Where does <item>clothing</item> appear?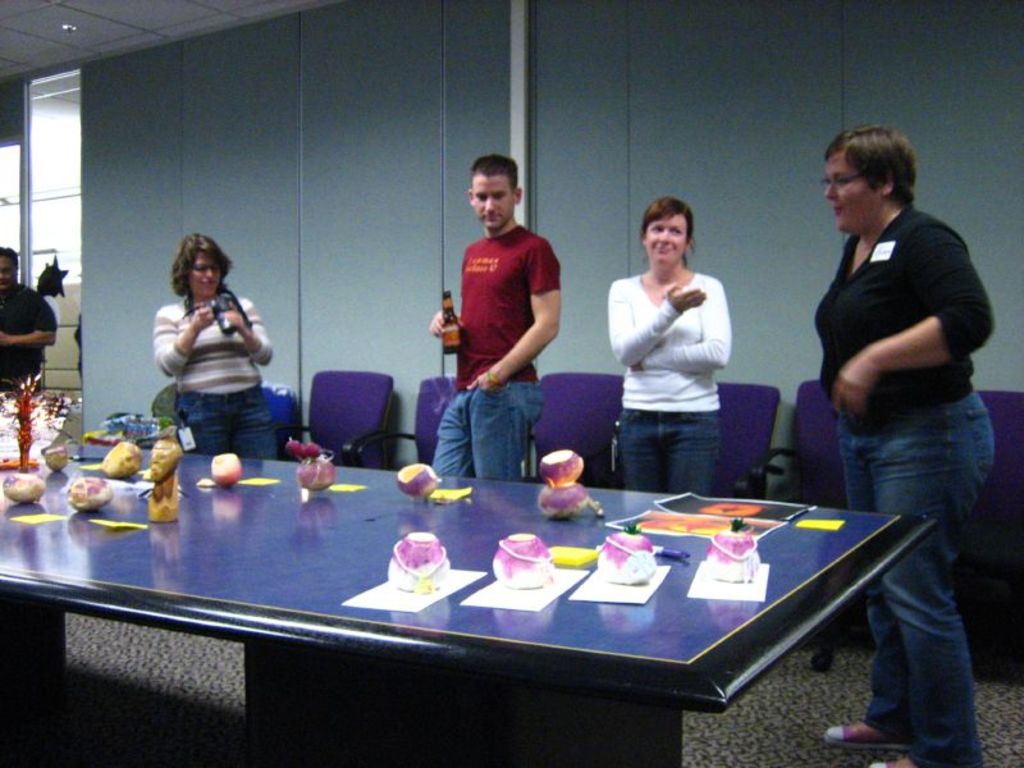
Appears at [left=608, top=273, right=733, bottom=500].
